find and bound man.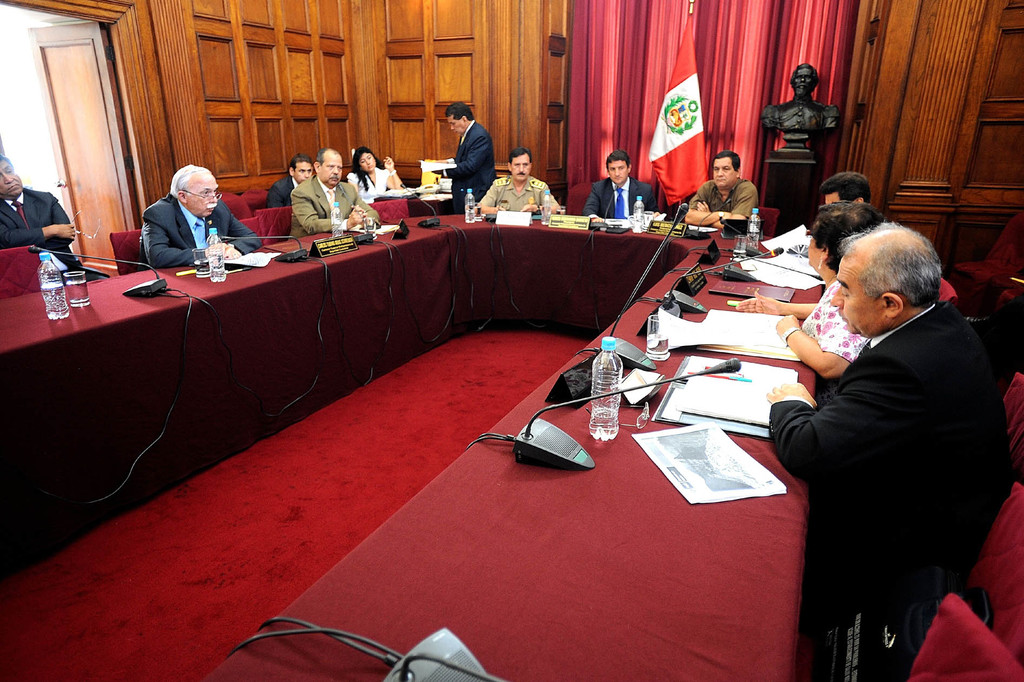
Bound: detection(433, 101, 497, 212).
